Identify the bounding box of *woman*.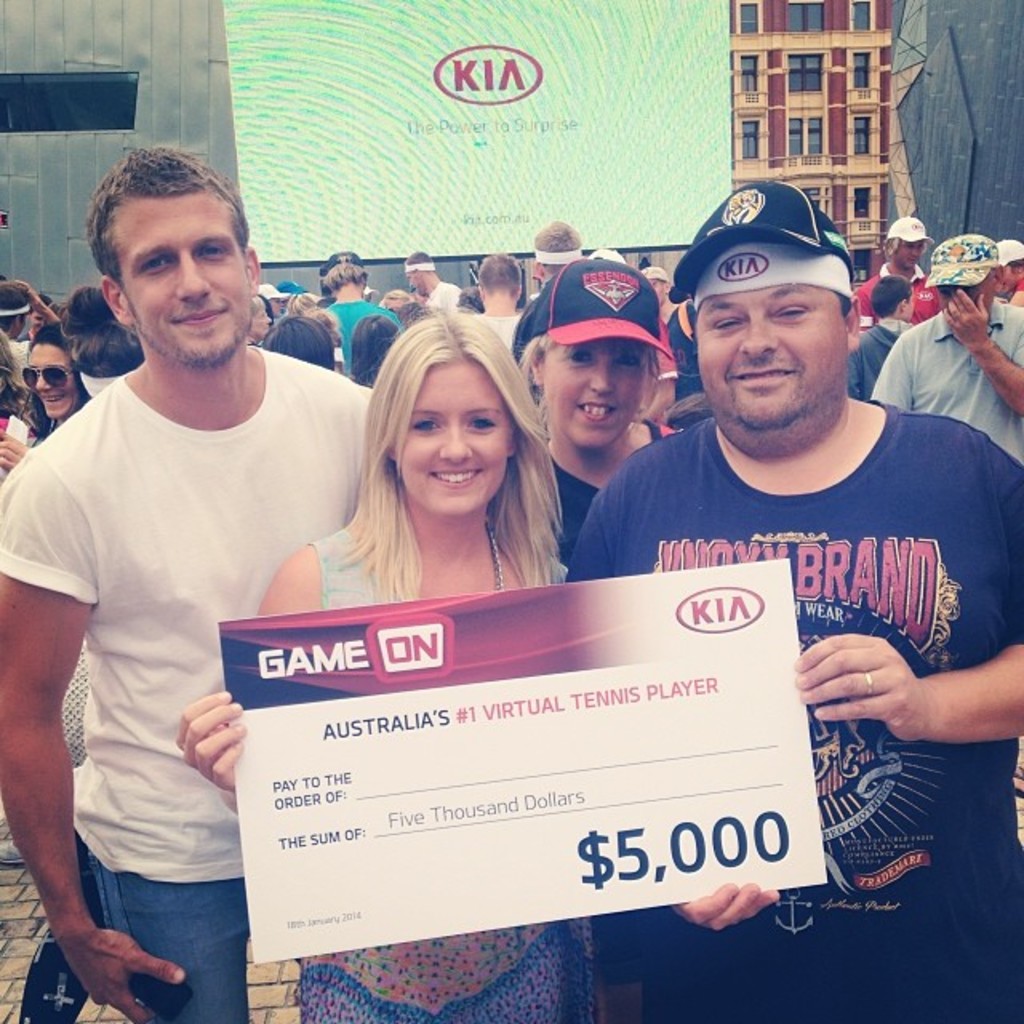
<region>517, 261, 683, 566</region>.
